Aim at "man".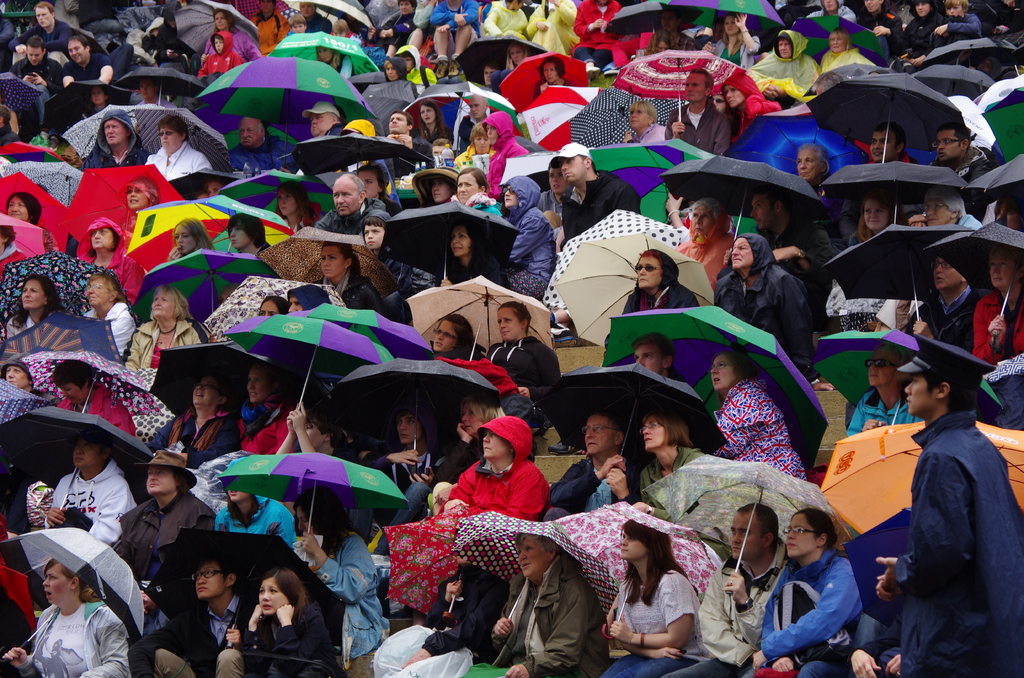
Aimed at x1=76, y1=104, x2=148, y2=167.
